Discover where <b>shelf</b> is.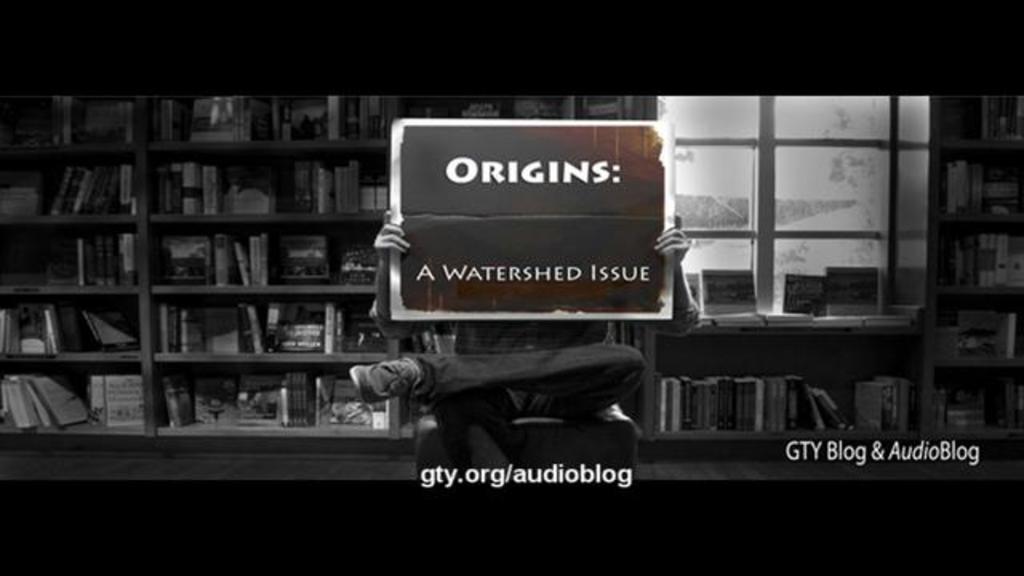
Discovered at x1=5 y1=88 x2=138 y2=162.
